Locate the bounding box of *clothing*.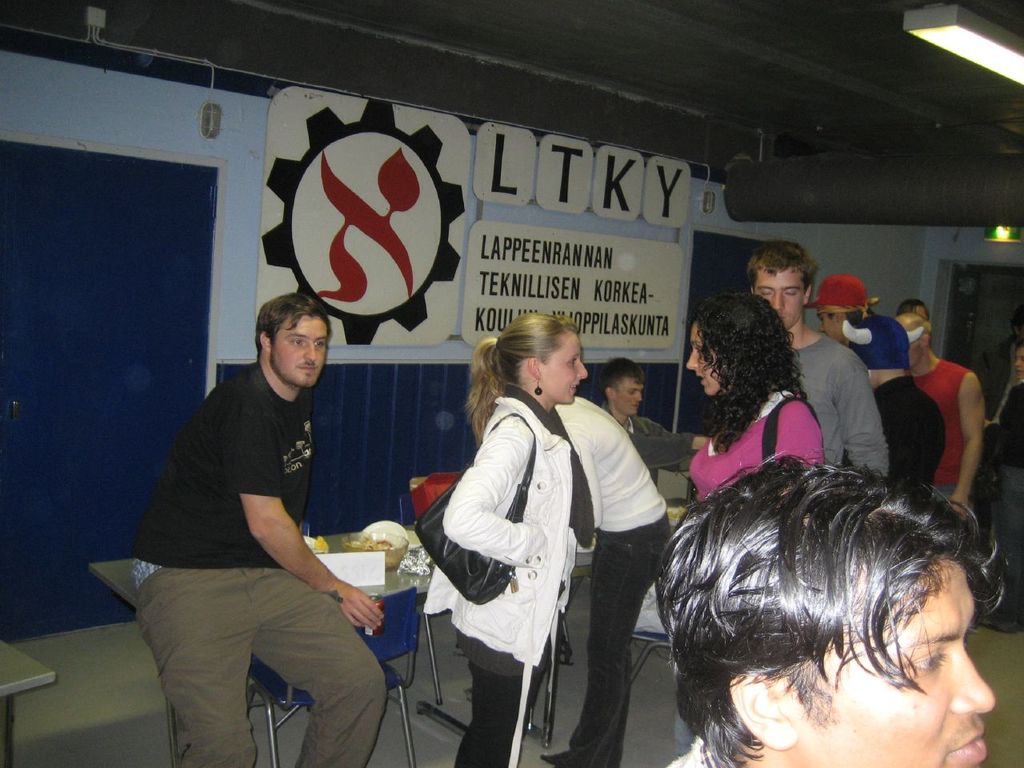
Bounding box: l=975, t=378, r=1023, b=570.
